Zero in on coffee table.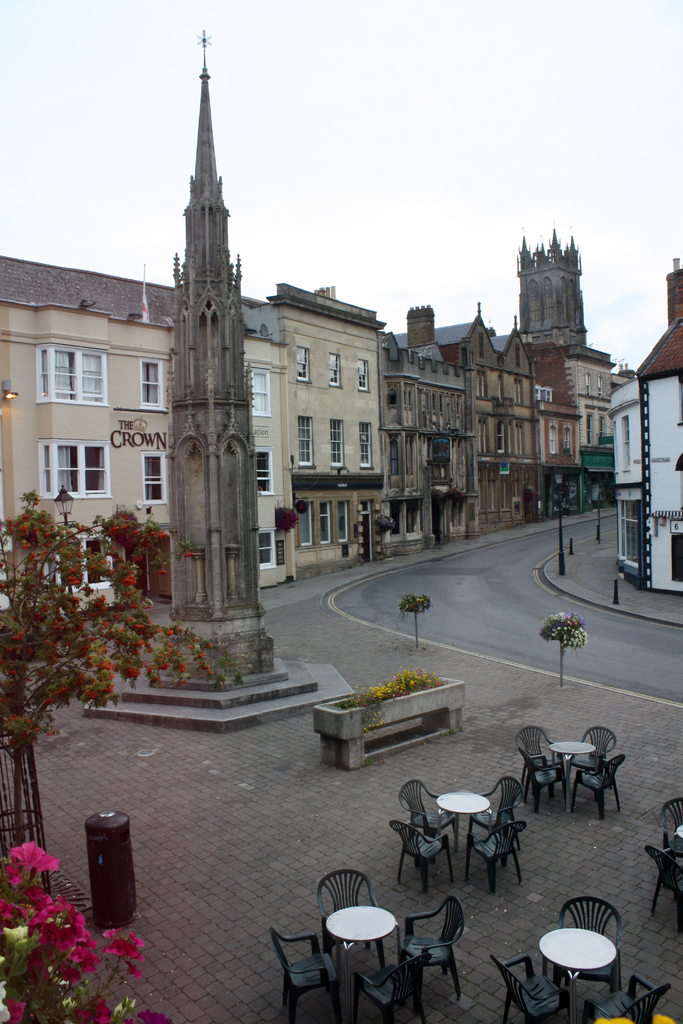
Zeroed in: box=[547, 742, 600, 805].
